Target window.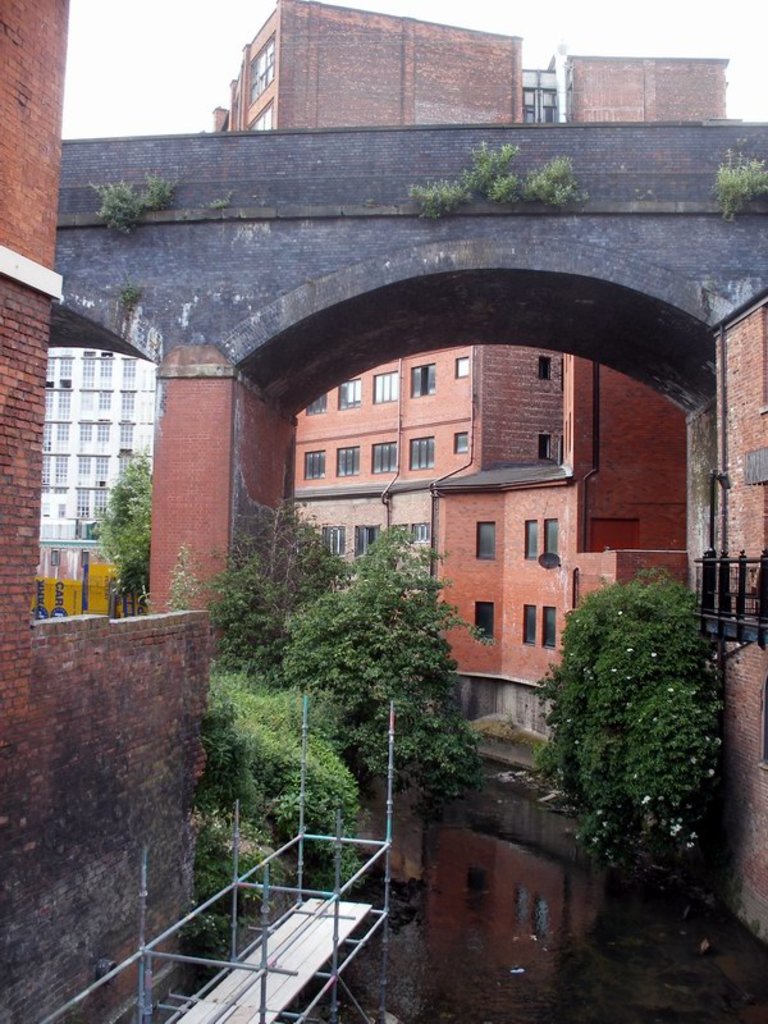
Target region: (x1=394, y1=525, x2=433, y2=543).
